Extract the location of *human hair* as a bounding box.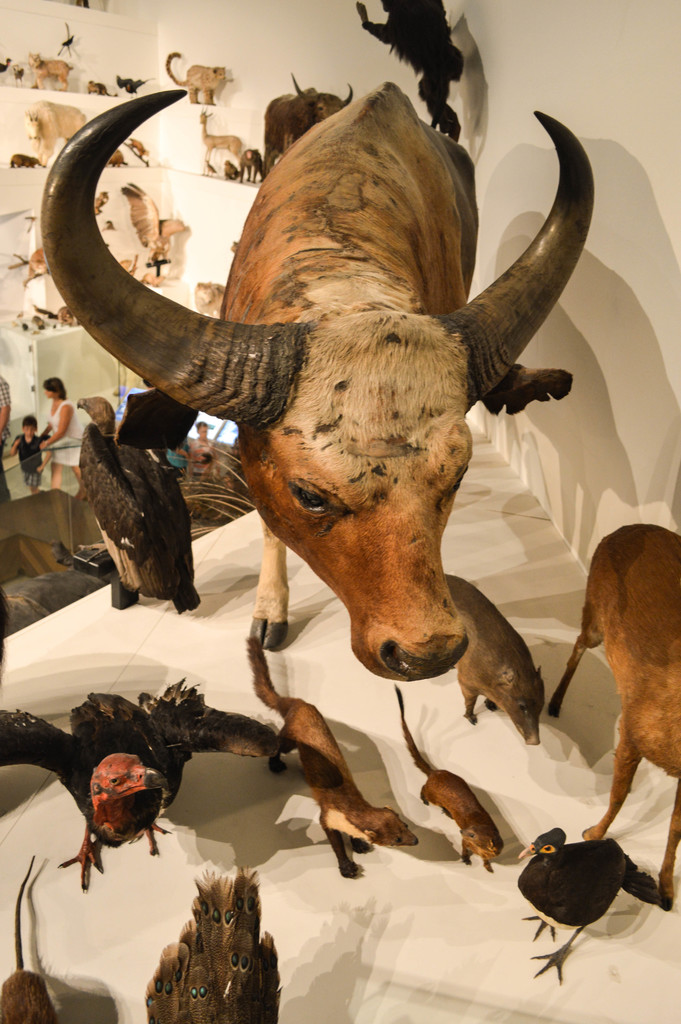
bbox(17, 416, 39, 435).
